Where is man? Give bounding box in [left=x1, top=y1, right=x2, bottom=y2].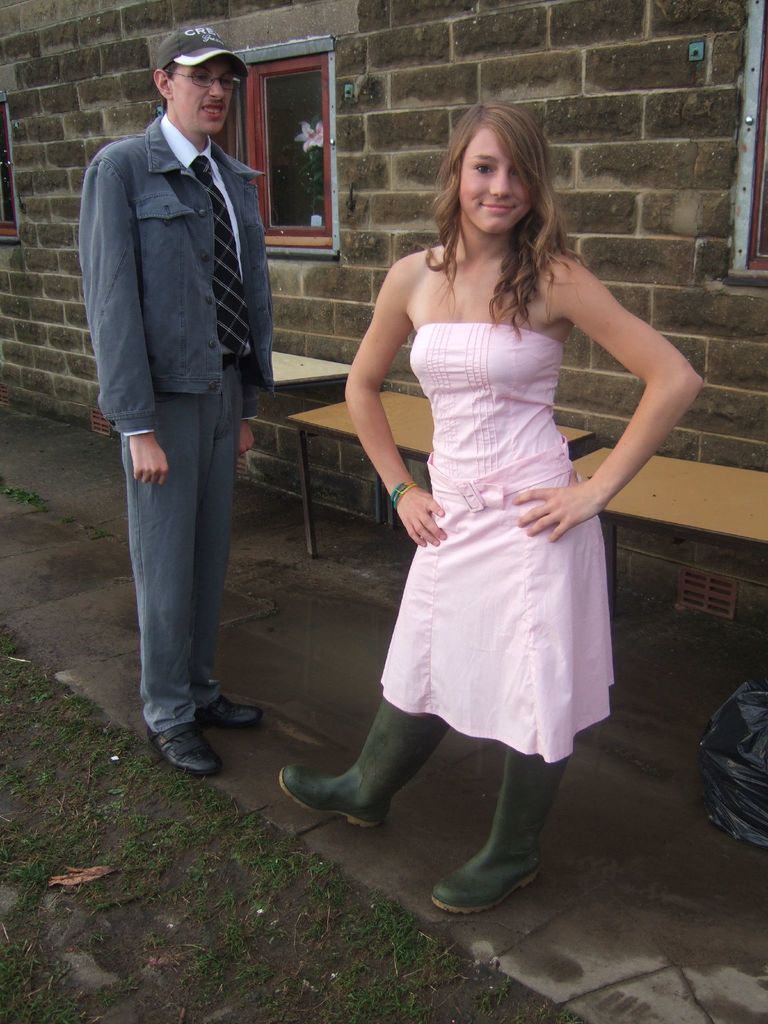
[left=77, top=31, right=293, bottom=769].
